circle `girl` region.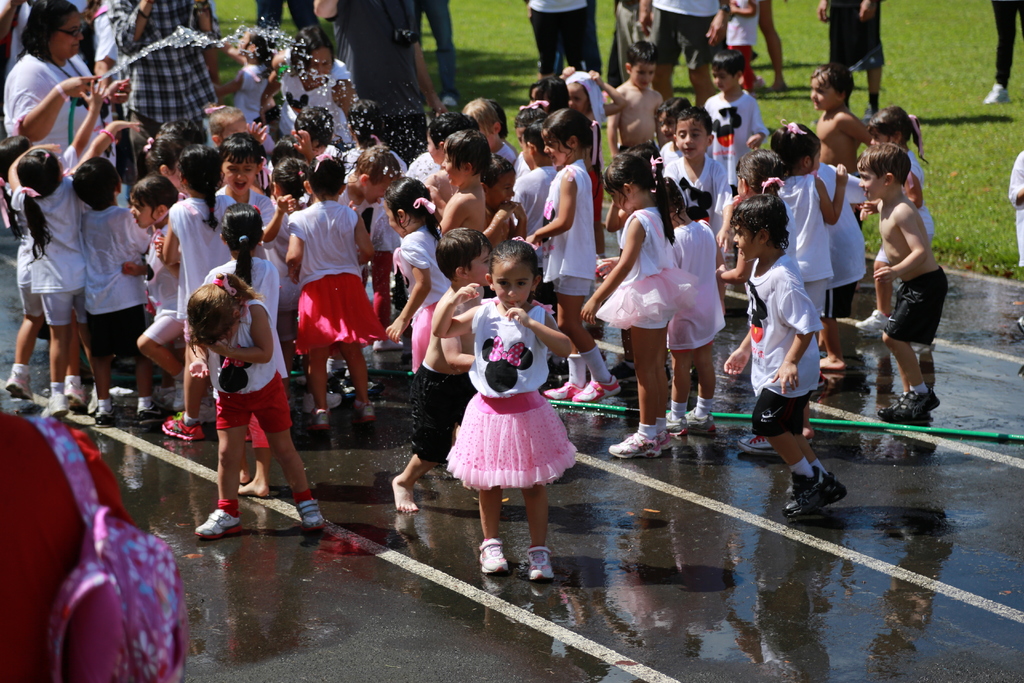
Region: crop(7, 120, 147, 413).
